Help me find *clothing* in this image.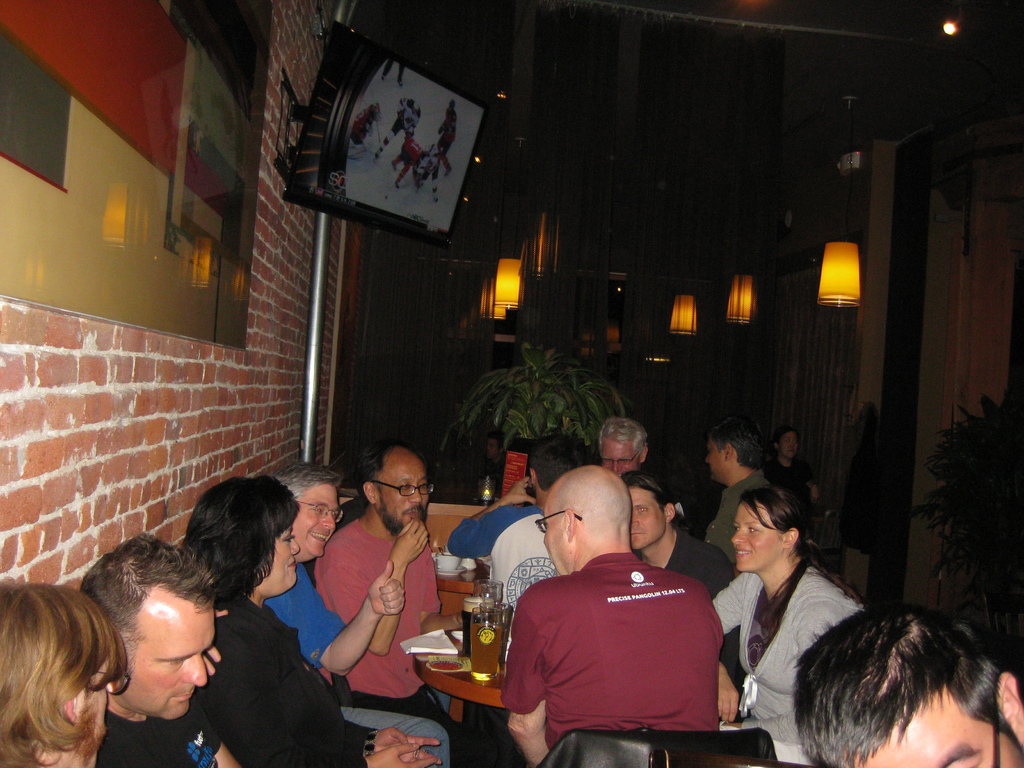
Found it: 298/493/372/588.
